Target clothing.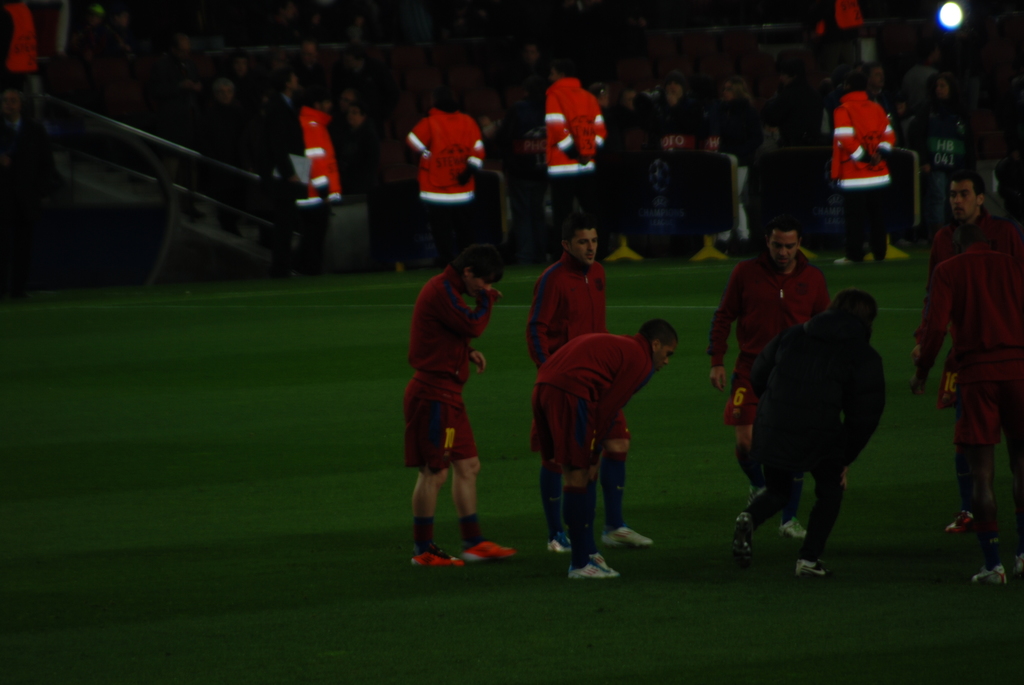
Target region: 525:326:650:473.
